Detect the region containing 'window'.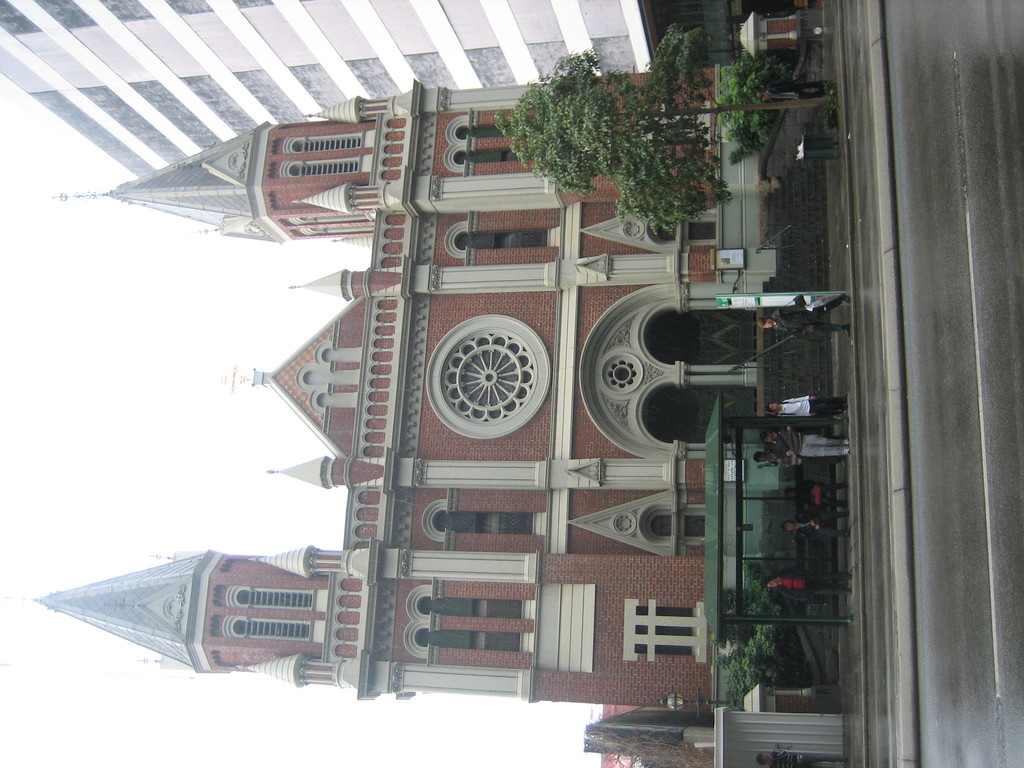
{"left": 449, "top": 221, "right": 559, "bottom": 243}.
